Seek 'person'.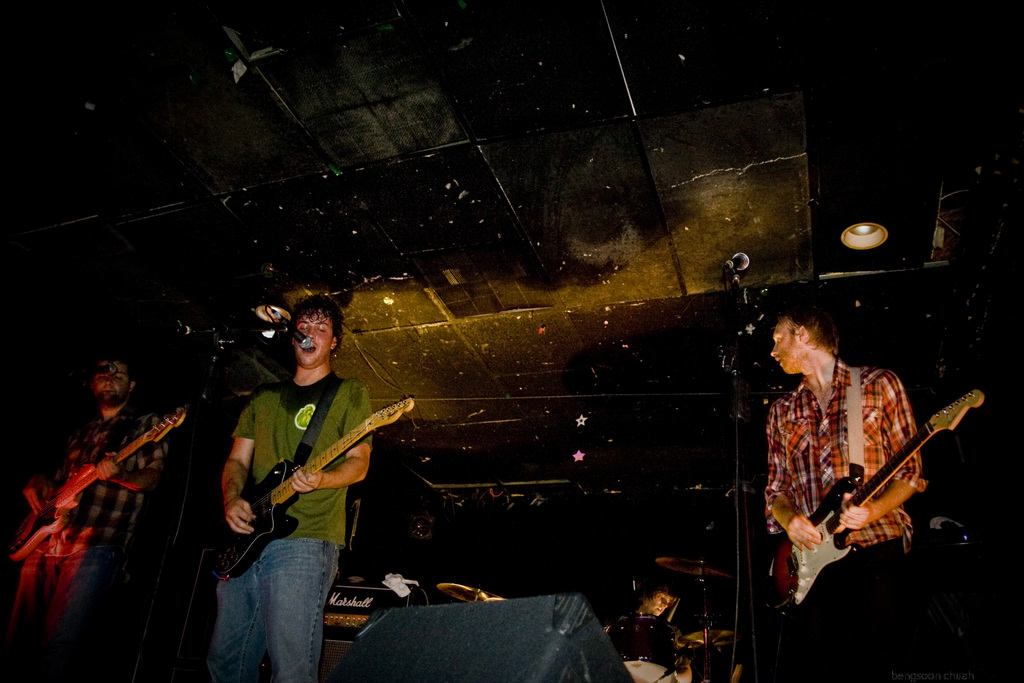
bbox=(202, 292, 372, 682).
